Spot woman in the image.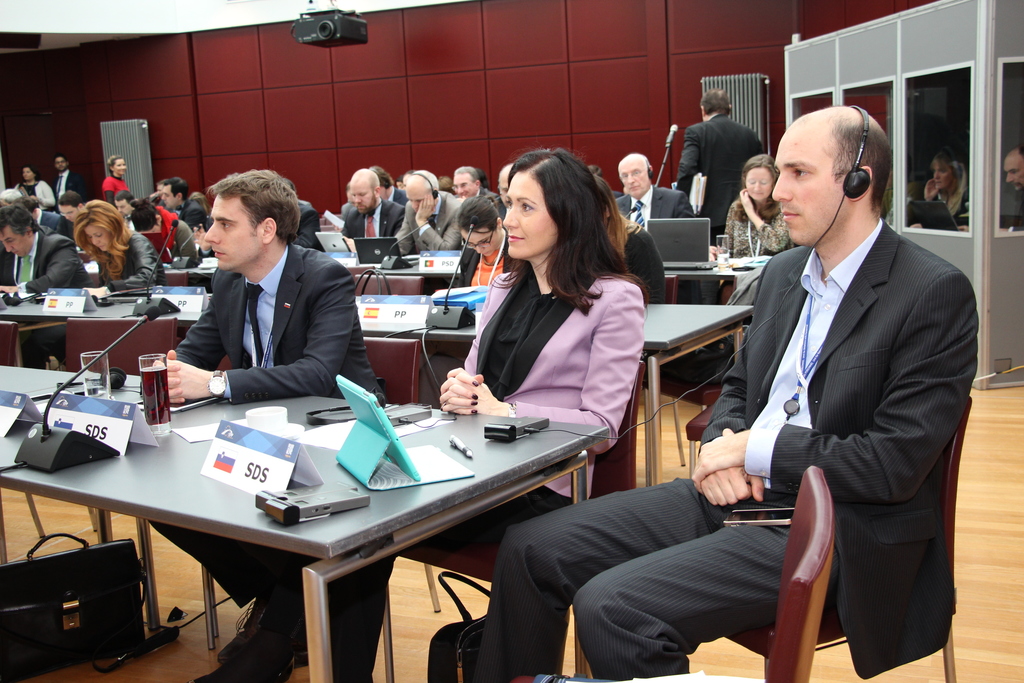
woman found at rect(462, 167, 689, 498).
